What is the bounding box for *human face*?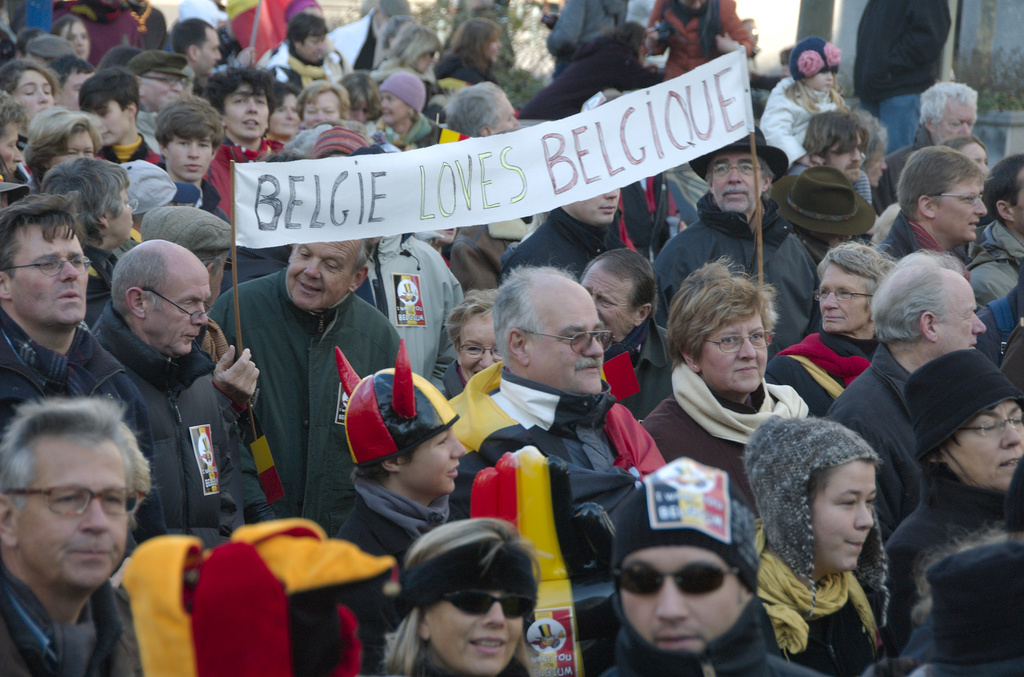
region(696, 312, 772, 401).
